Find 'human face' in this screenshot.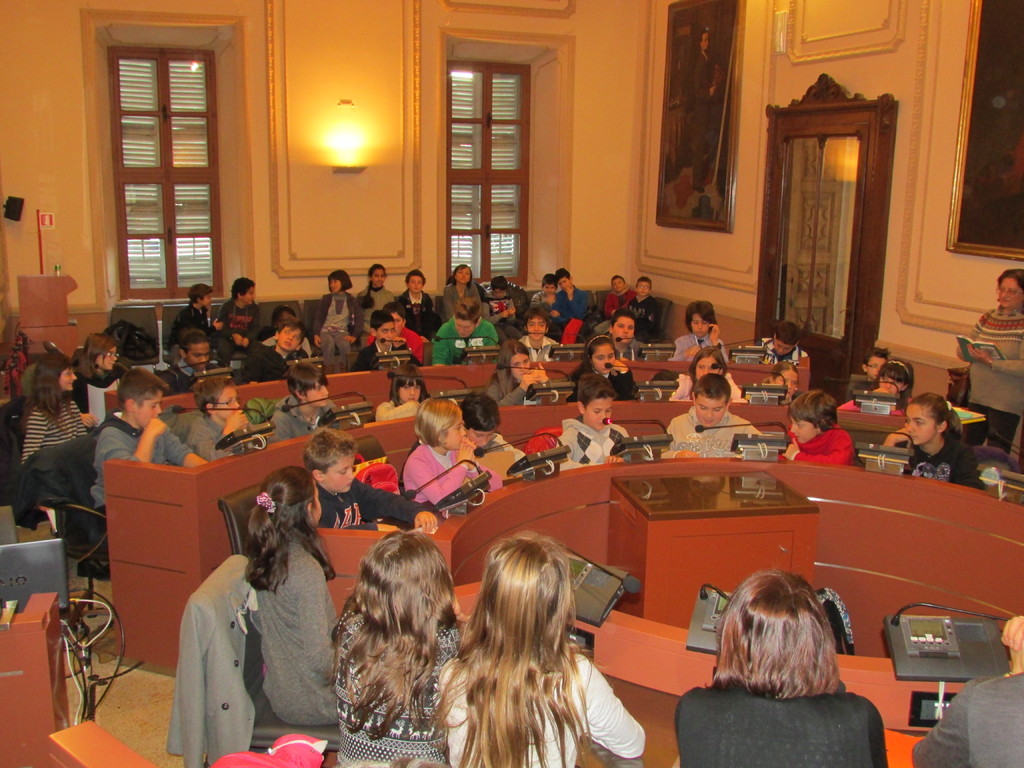
The bounding box for 'human face' is l=796, t=420, r=819, b=445.
